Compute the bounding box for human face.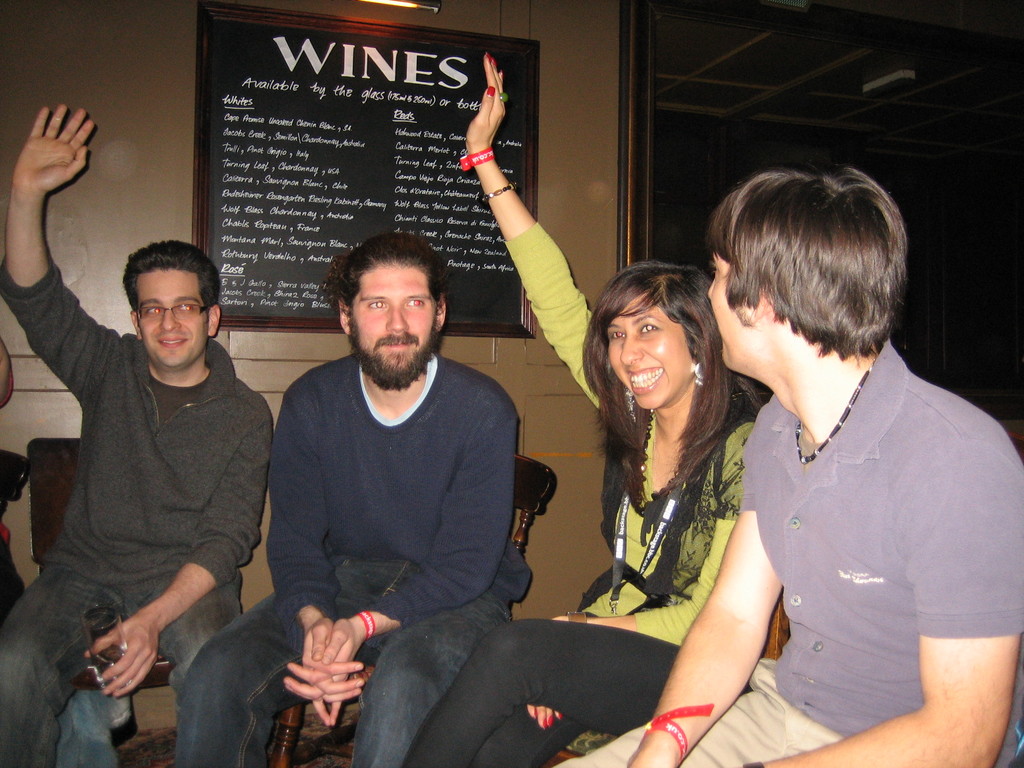
{"left": 707, "top": 243, "right": 744, "bottom": 371}.
